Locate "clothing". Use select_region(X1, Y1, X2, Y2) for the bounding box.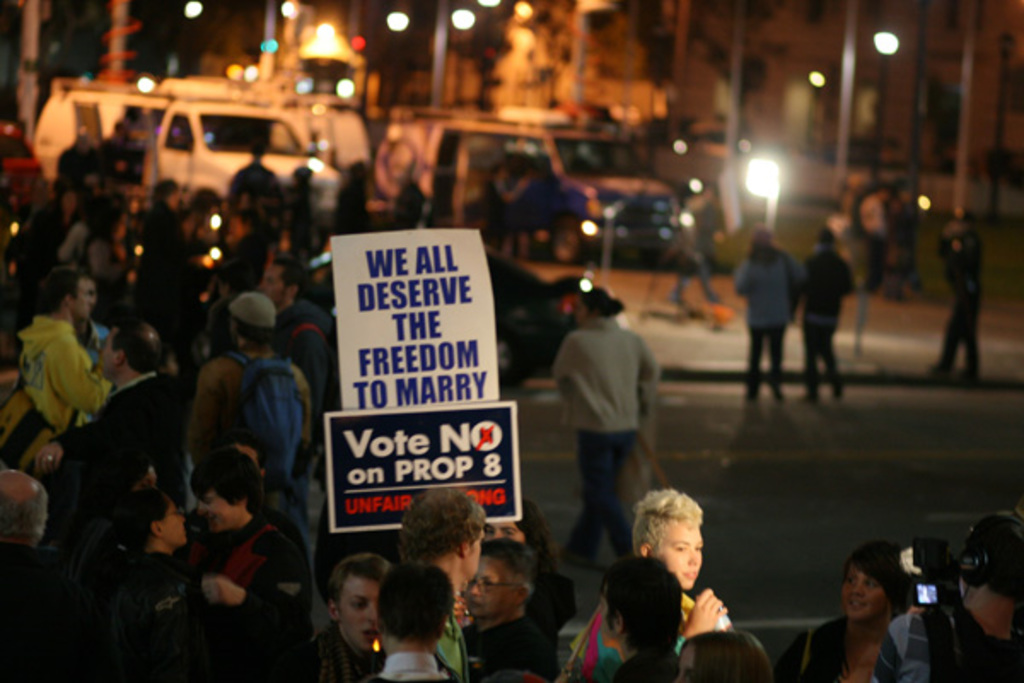
select_region(565, 604, 736, 681).
